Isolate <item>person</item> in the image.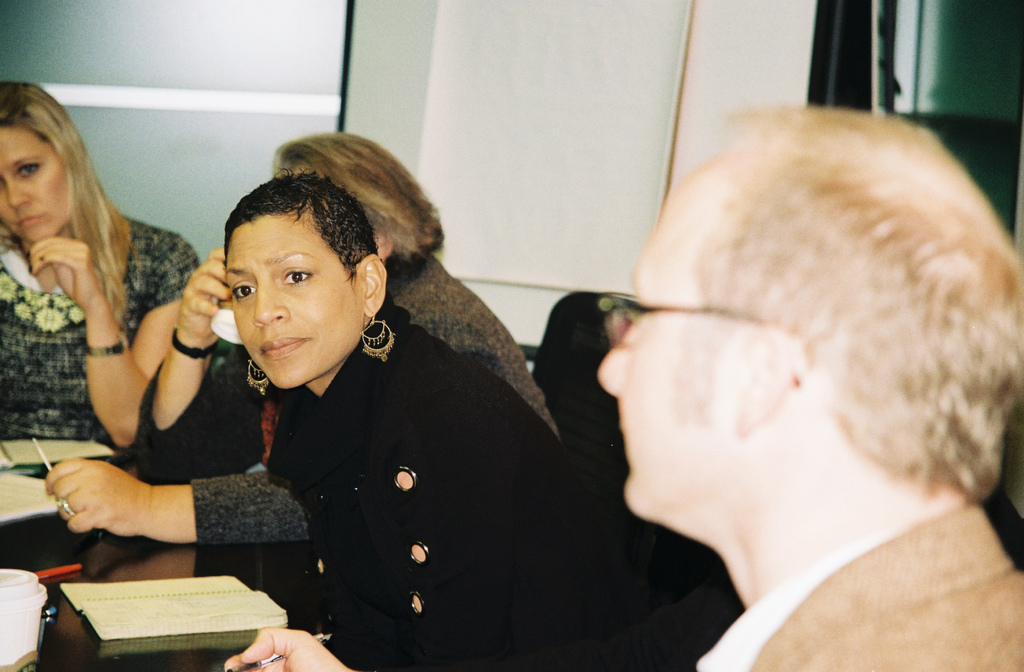
Isolated region: region(531, 42, 1023, 670).
